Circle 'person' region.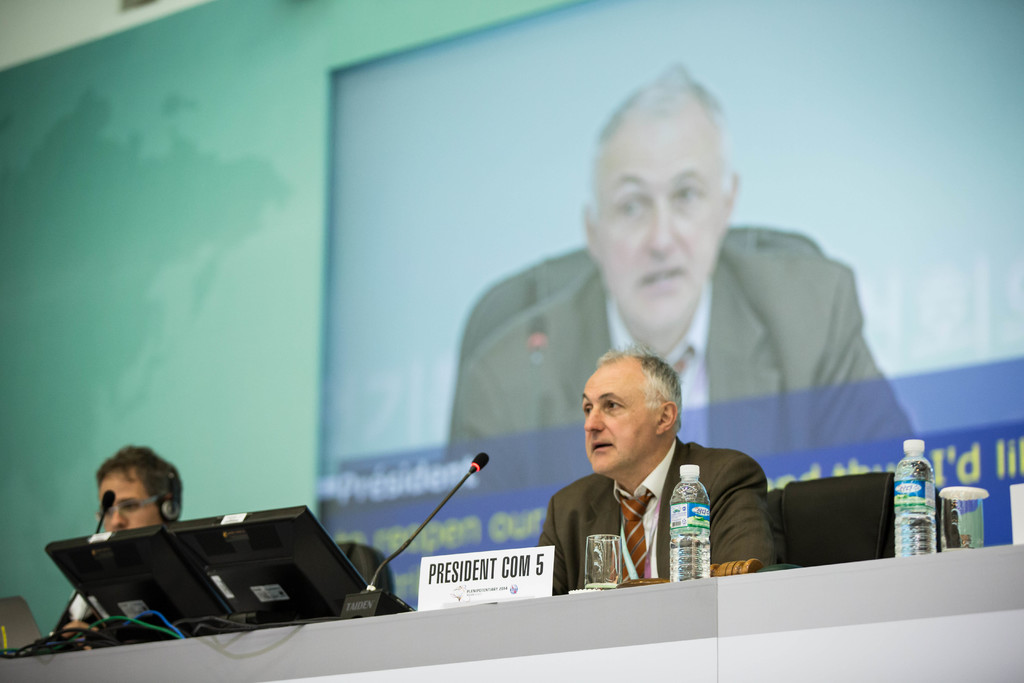
Region: rect(56, 440, 193, 635).
